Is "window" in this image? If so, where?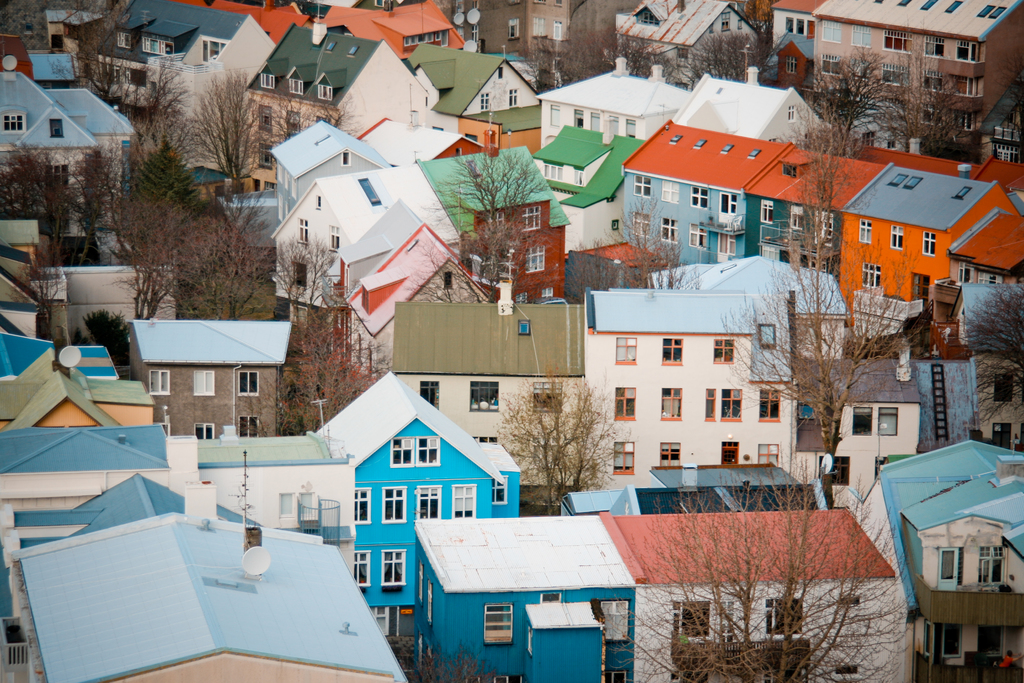
Yes, at locate(318, 193, 323, 210).
